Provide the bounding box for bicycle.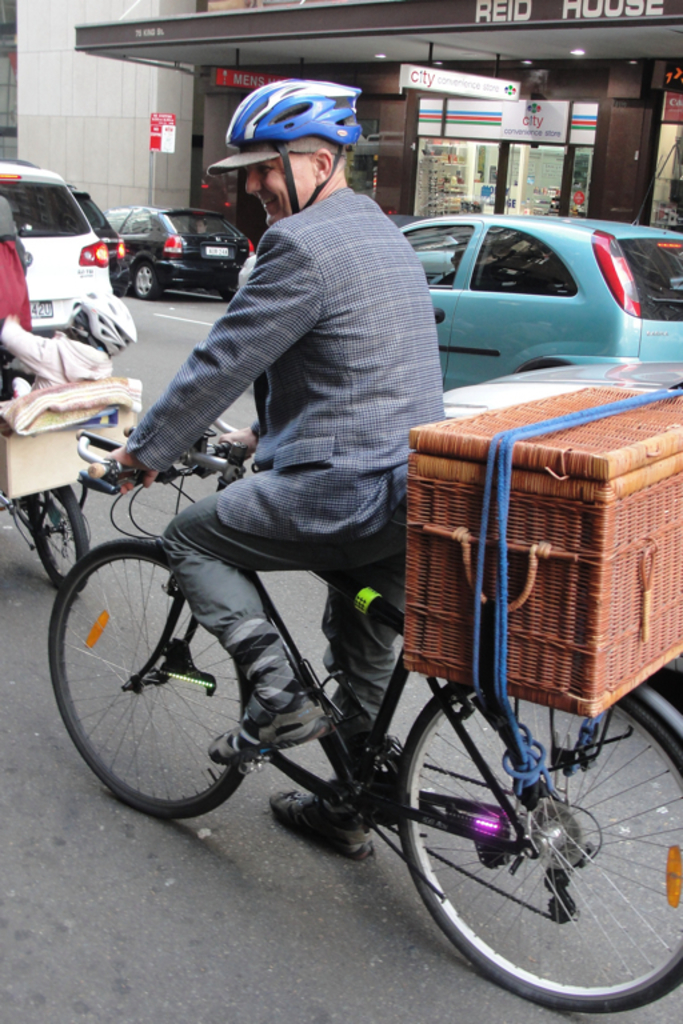
x1=11, y1=367, x2=682, y2=1019.
